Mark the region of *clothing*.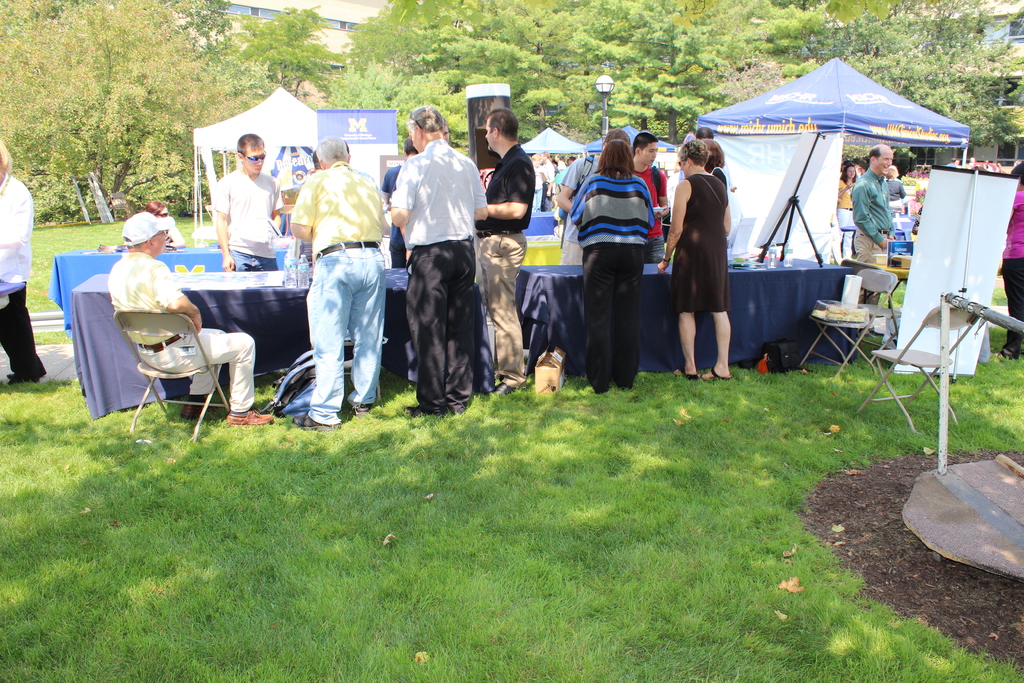
Region: {"left": 1004, "top": 194, "right": 1023, "bottom": 342}.
